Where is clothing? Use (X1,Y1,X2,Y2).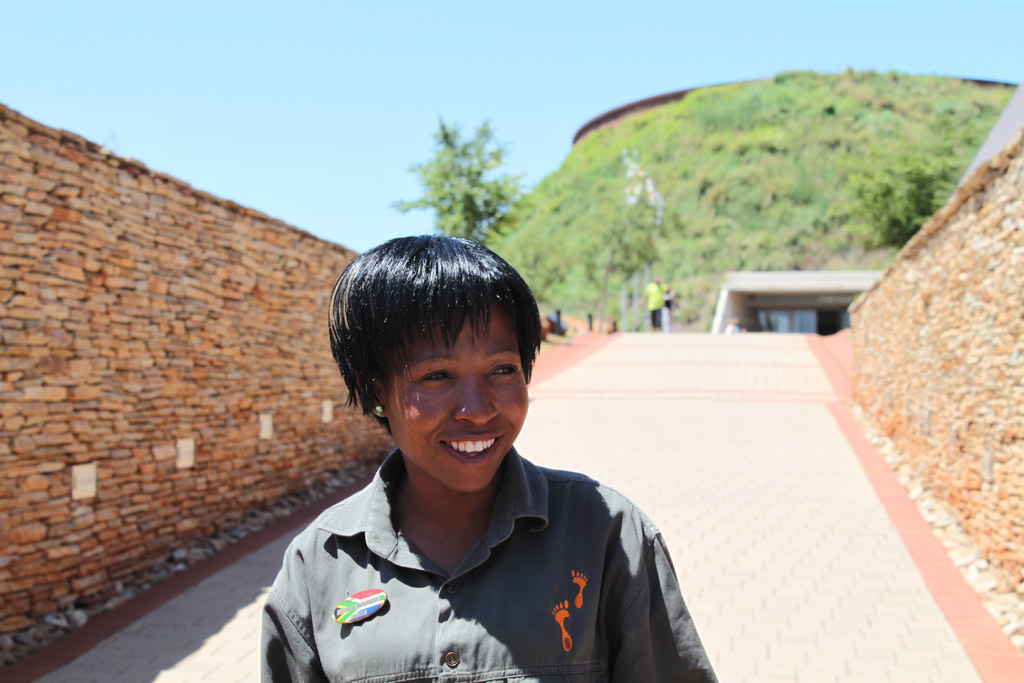
(251,413,706,677).
